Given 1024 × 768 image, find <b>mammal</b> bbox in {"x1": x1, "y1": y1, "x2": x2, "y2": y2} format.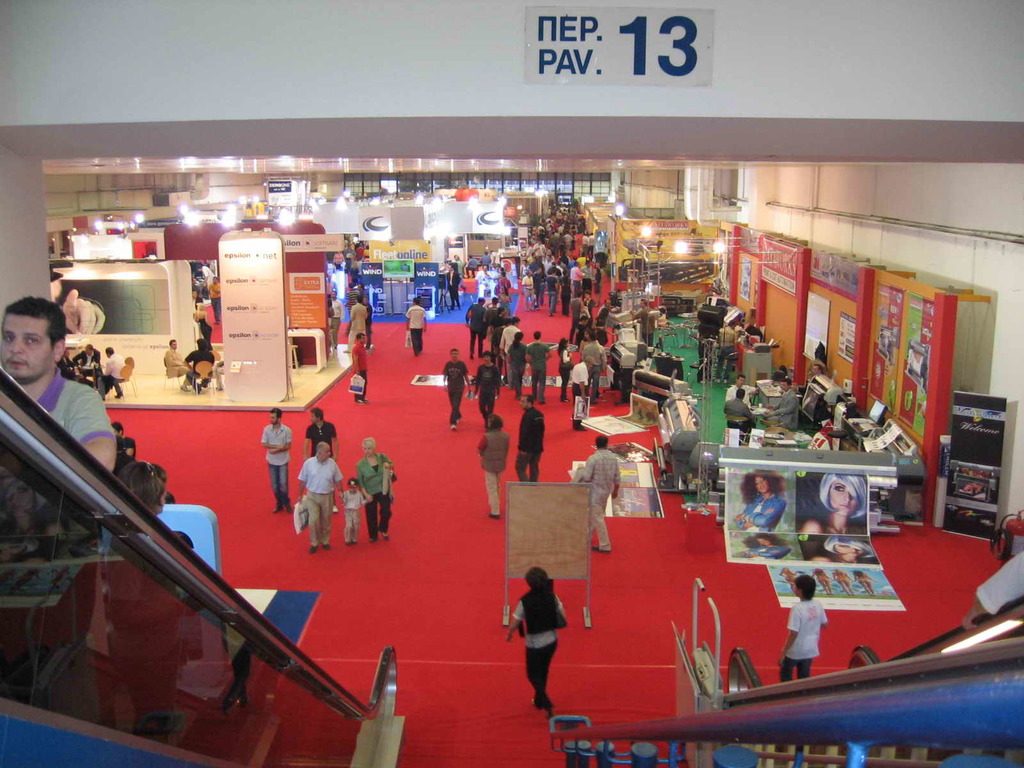
{"x1": 70, "y1": 341, "x2": 102, "y2": 383}.
